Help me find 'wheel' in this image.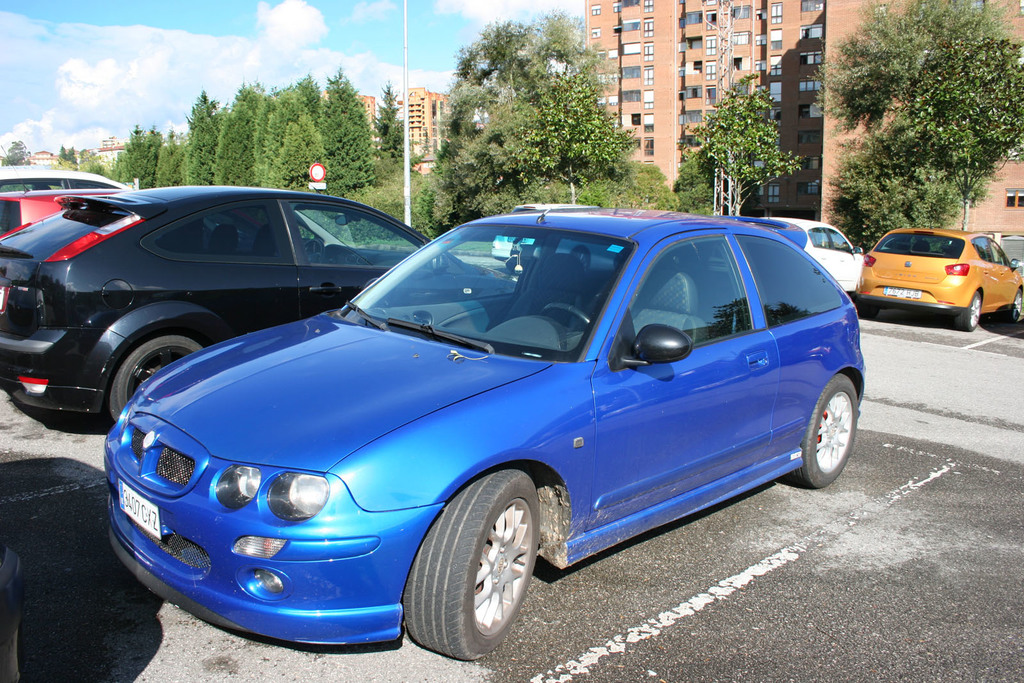
Found it: (957, 294, 981, 333).
